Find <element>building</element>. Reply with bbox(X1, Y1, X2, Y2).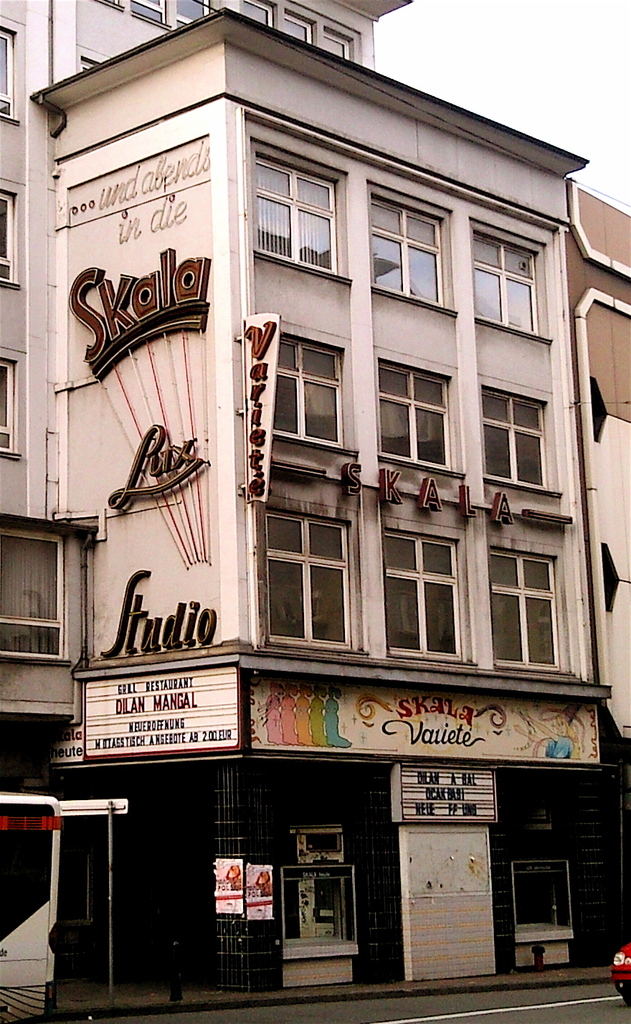
bbox(0, 0, 630, 1021).
